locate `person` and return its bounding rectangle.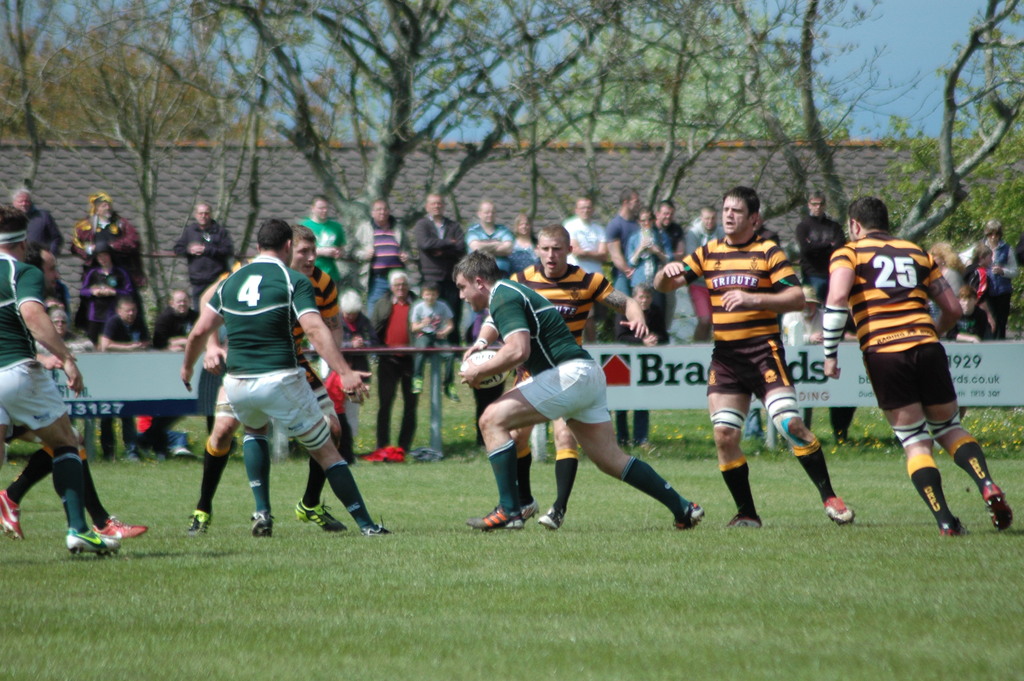
rect(70, 242, 144, 352).
